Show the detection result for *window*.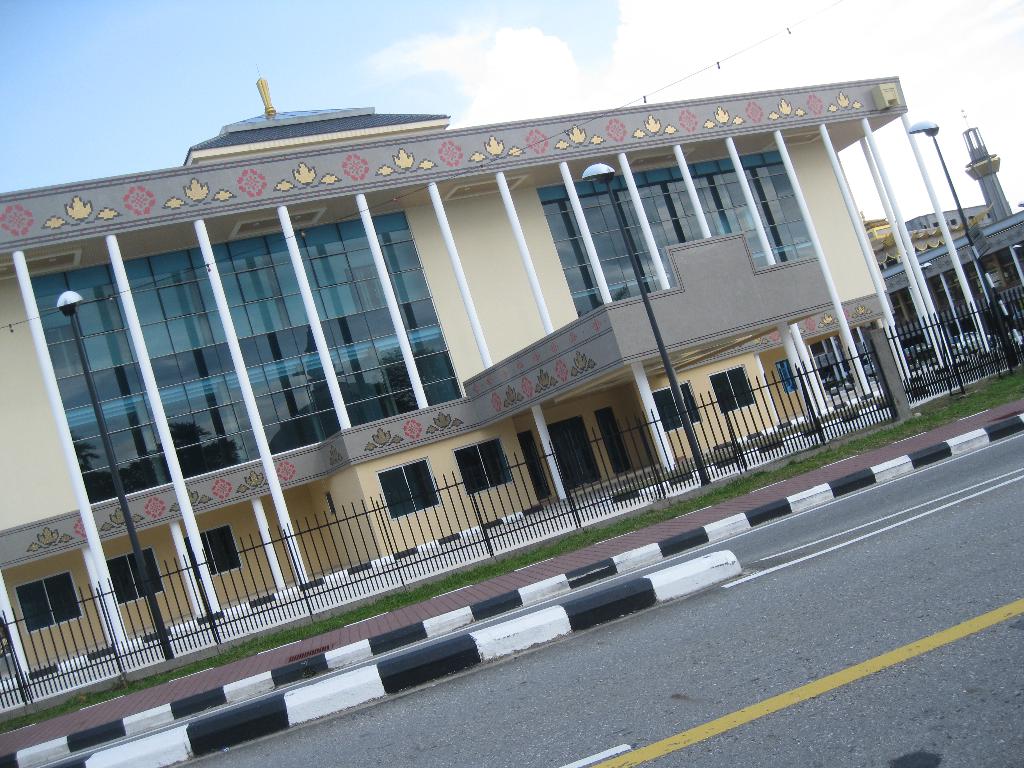
l=712, t=363, r=756, b=415.
